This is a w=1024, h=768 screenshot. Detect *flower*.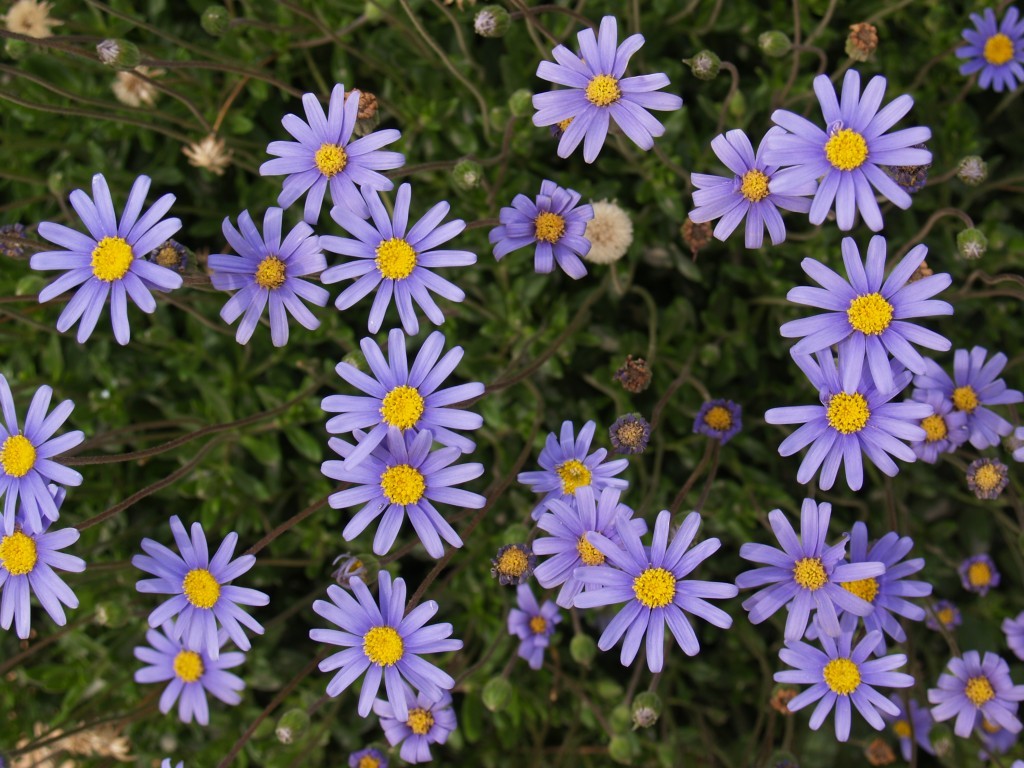
<box>349,745,393,767</box>.
